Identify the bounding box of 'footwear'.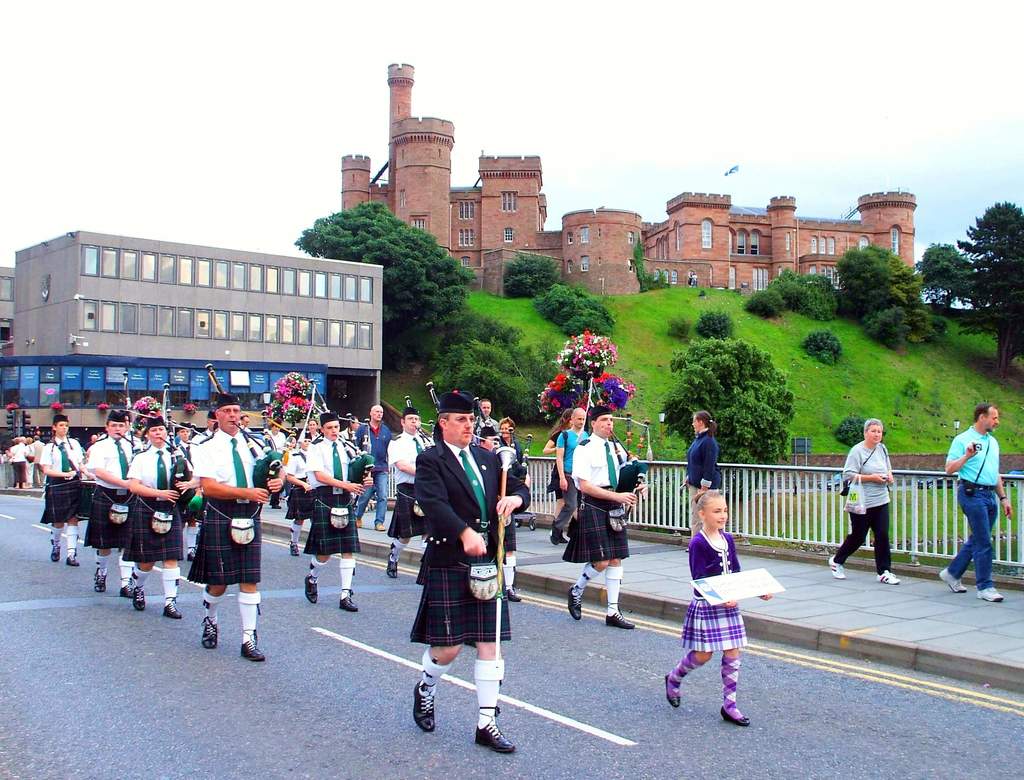
290,545,302,556.
